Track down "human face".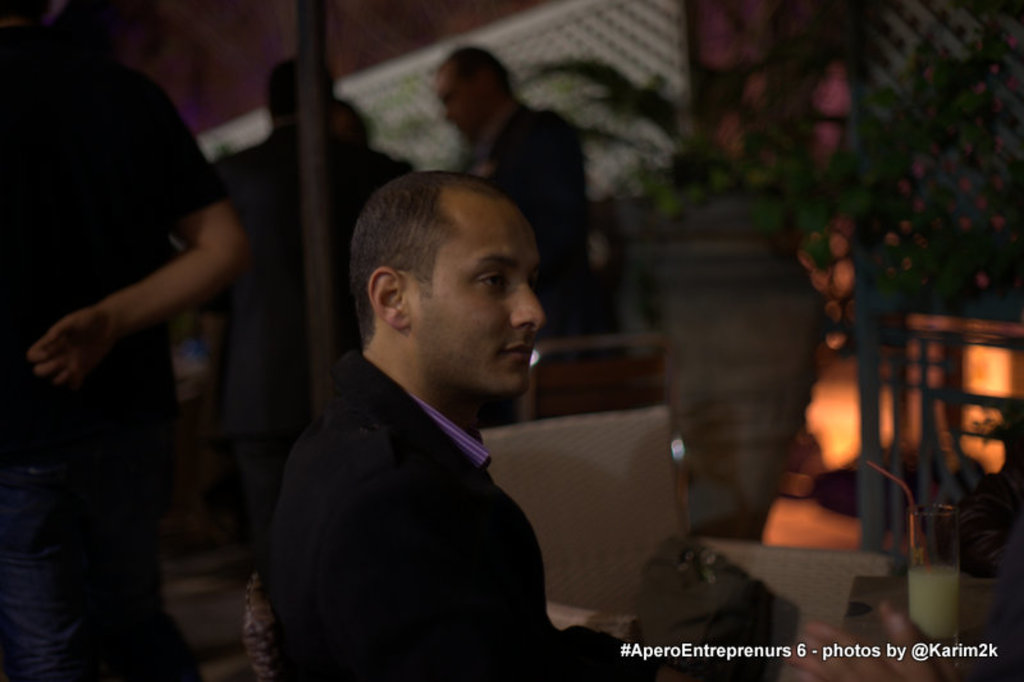
Tracked to bbox=[408, 197, 545, 403].
